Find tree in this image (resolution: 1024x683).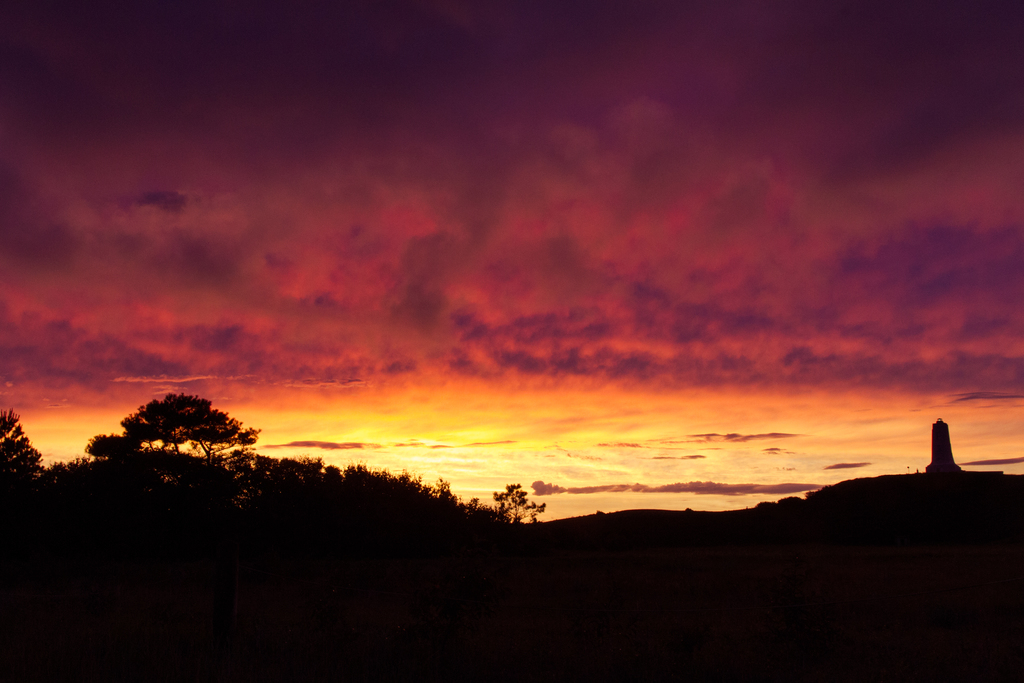
box=[84, 430, 125, 474].
